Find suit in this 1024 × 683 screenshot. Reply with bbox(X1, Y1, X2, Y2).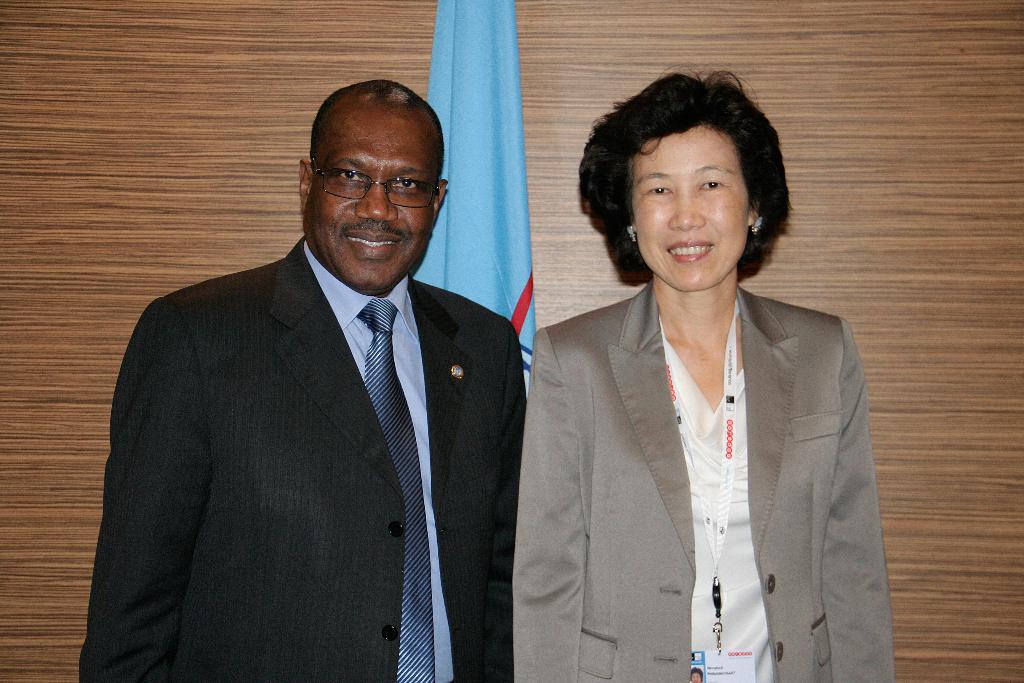
bbox(515, 277, 896, 682).
